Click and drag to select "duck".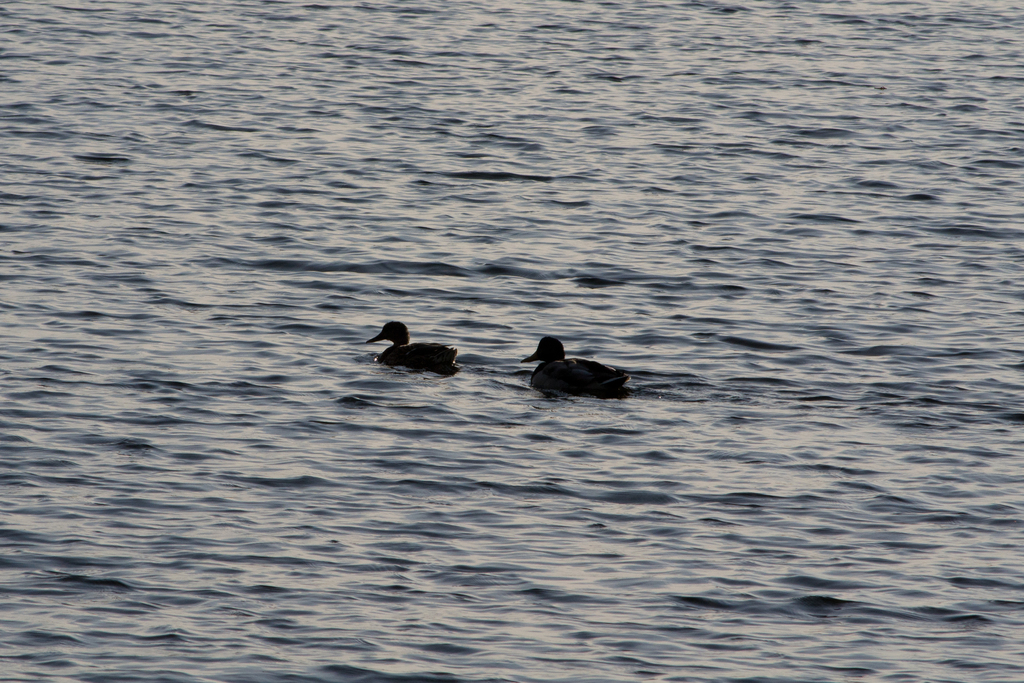
Selection: x1=516 y1=329 x2=633 y2=402.
